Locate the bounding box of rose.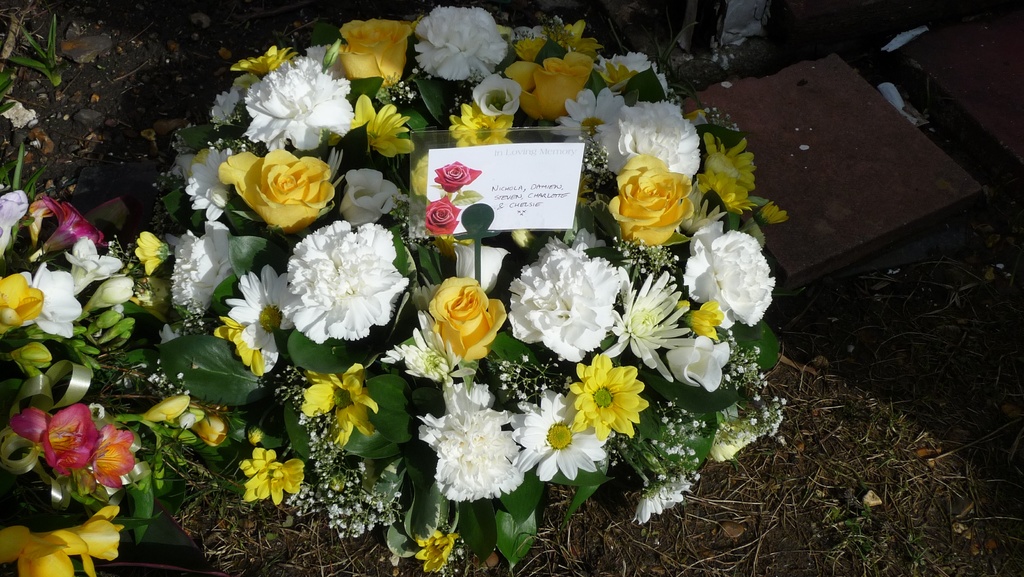
Bounding box: <bbox>662, 334, 732, 387</bbox>.
